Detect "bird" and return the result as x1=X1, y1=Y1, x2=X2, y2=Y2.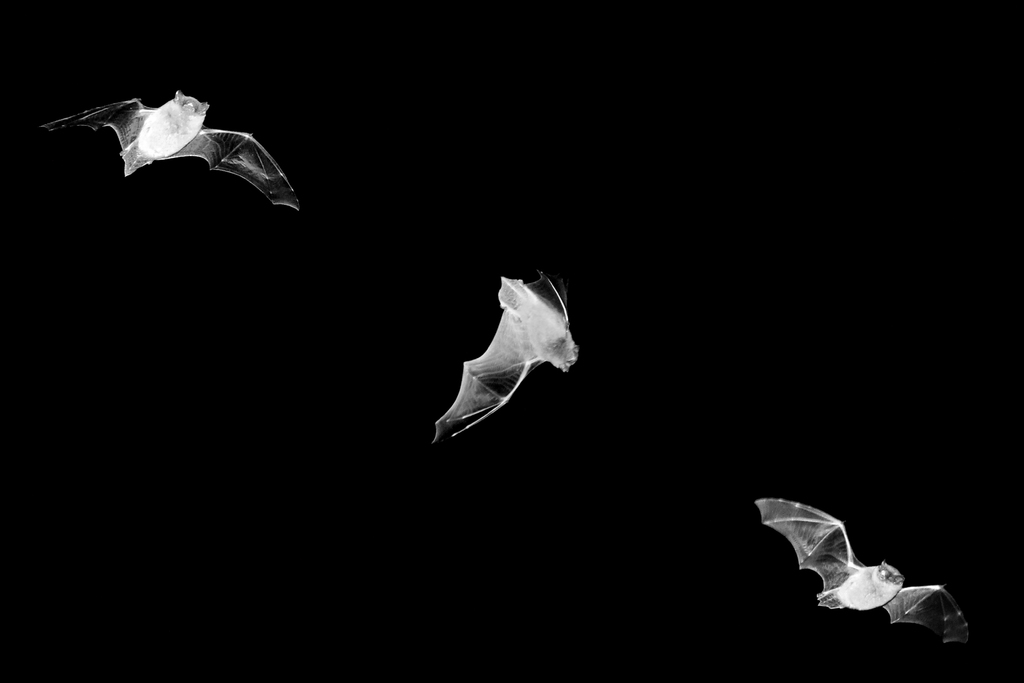
x1=435, y1=260, x2=582, y2=438.
